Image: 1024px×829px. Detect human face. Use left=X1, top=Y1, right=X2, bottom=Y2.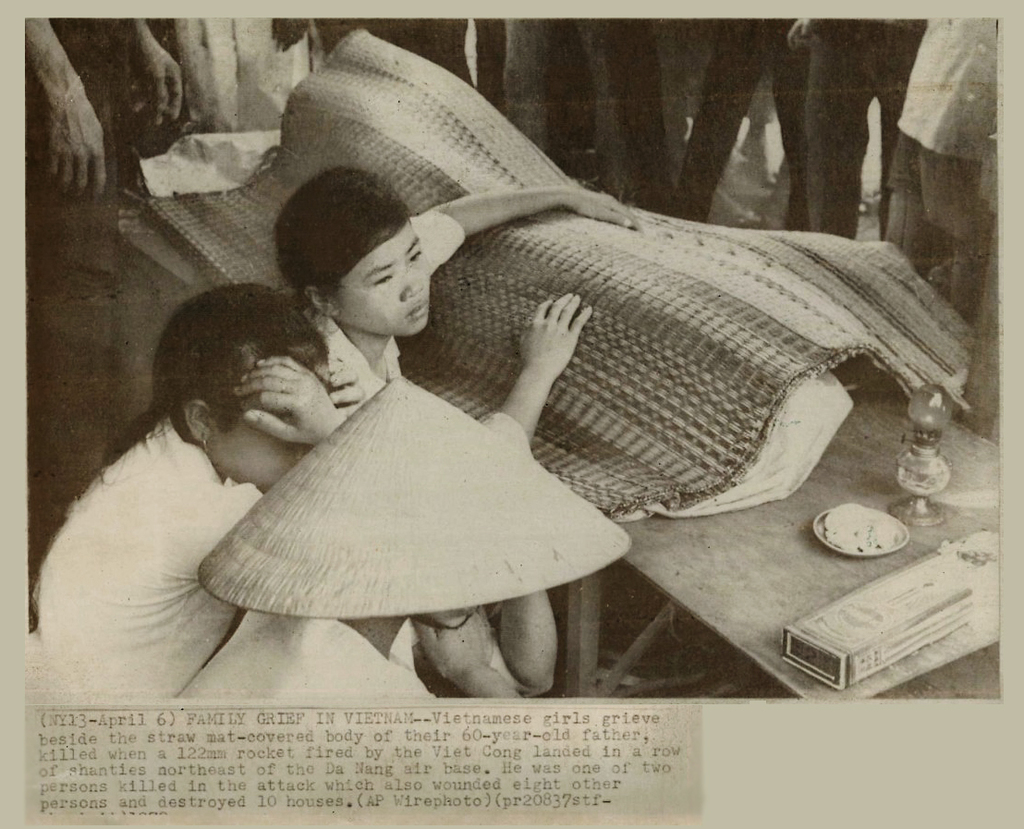
left=201, top=354, right=322, bottom=494.
